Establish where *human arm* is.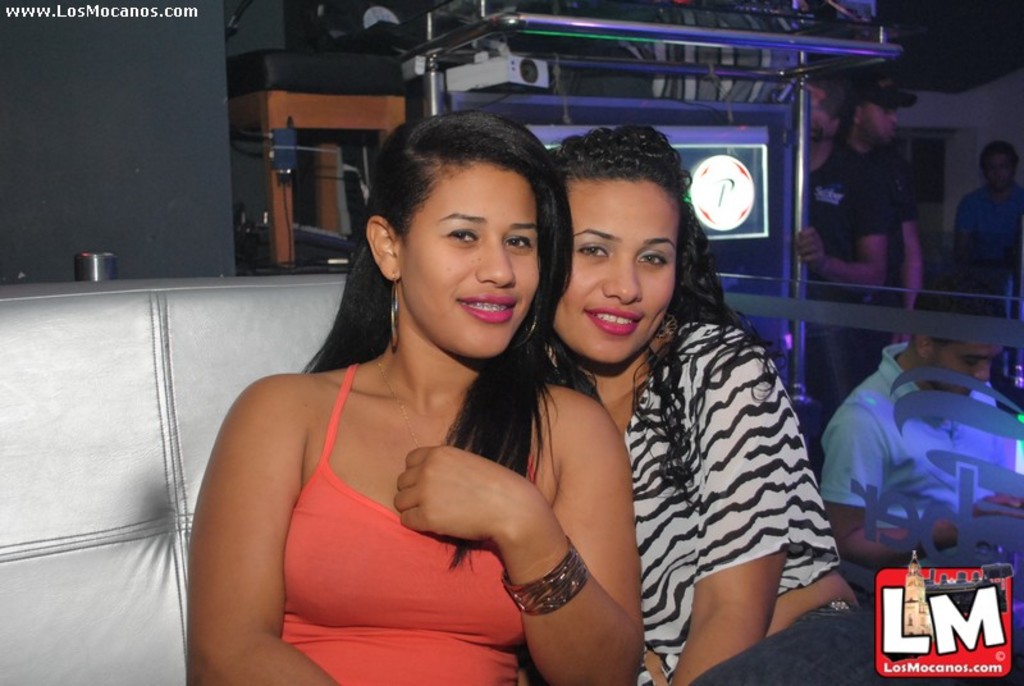
Established at 954,175,975,264.
